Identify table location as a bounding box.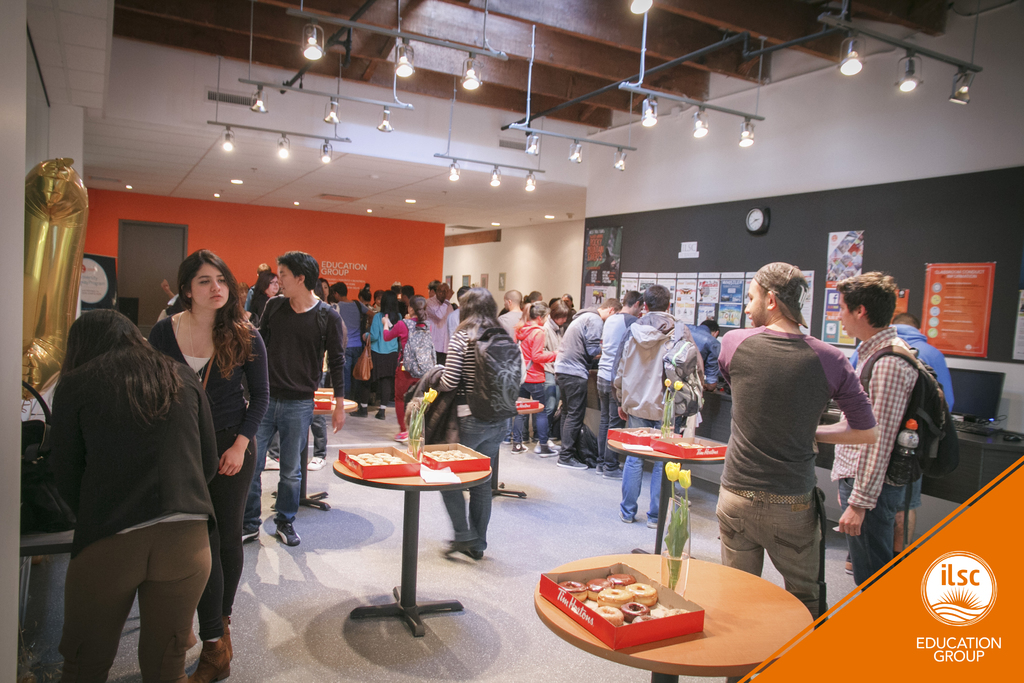
bbox=(515, 396, 547, 445).
